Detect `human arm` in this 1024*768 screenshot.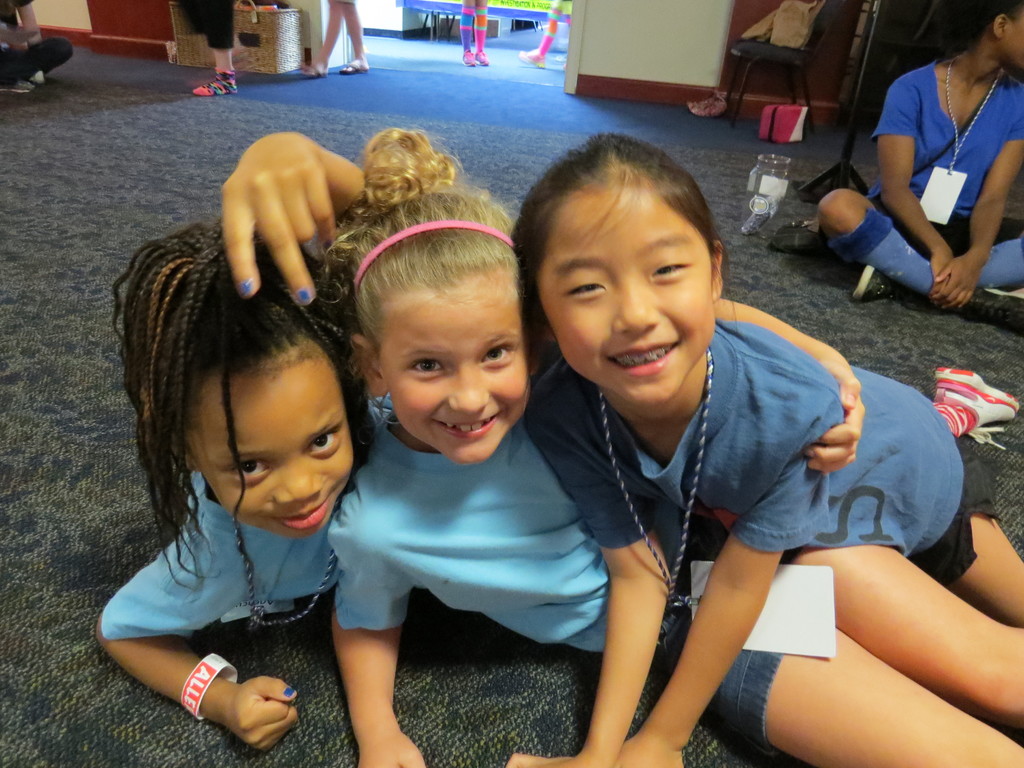
Detection: BBox(218, 124, 365, 309).
